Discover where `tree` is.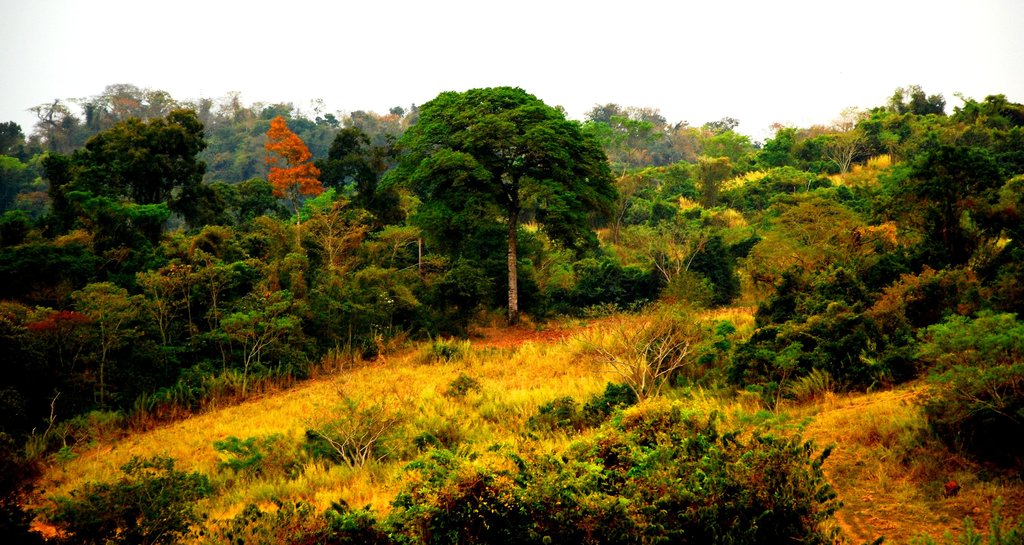
Discovered at (136,257,211,402).
